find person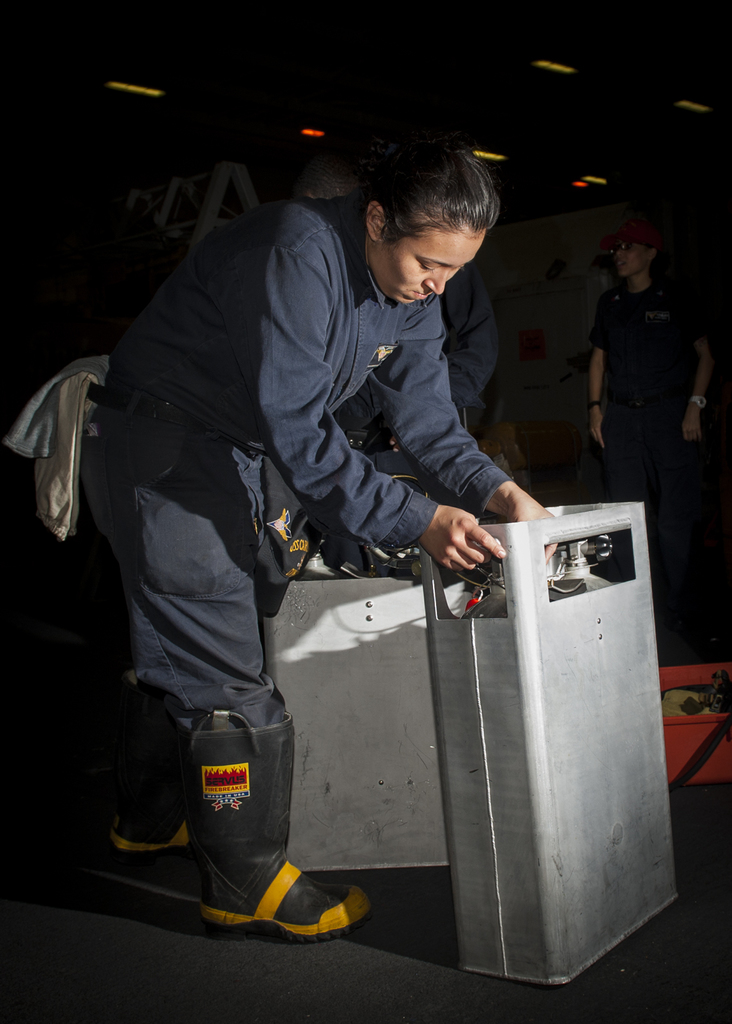
[left=298, top=166, right=501, bottom=470]
